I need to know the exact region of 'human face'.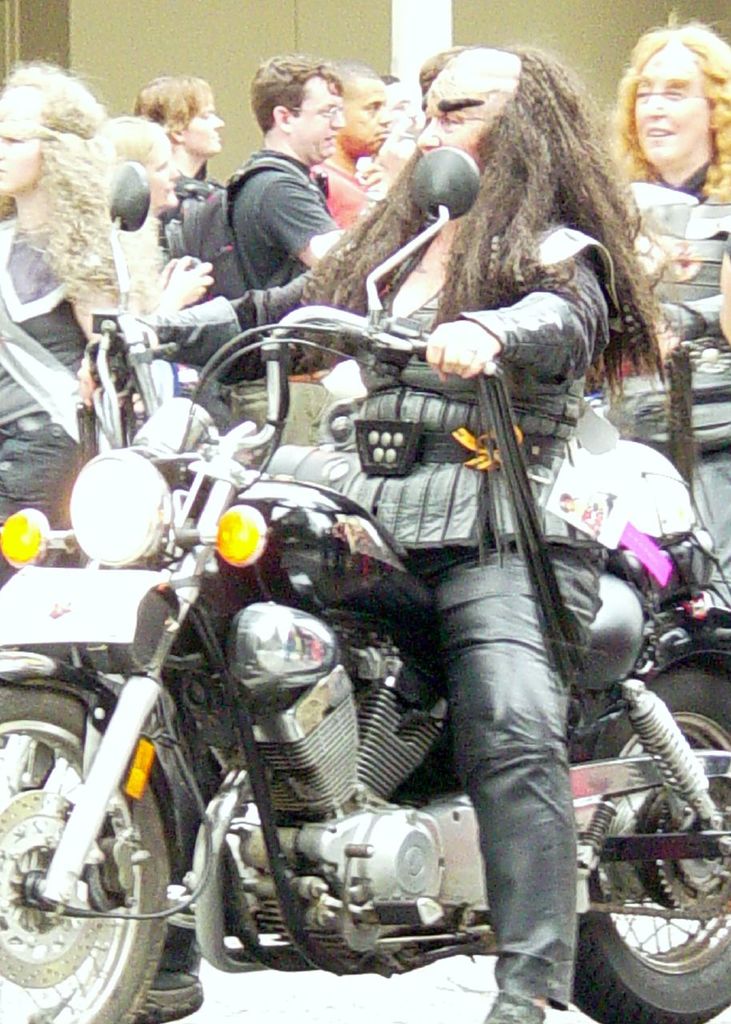
Region: locate(185, 110, 224, 153).
